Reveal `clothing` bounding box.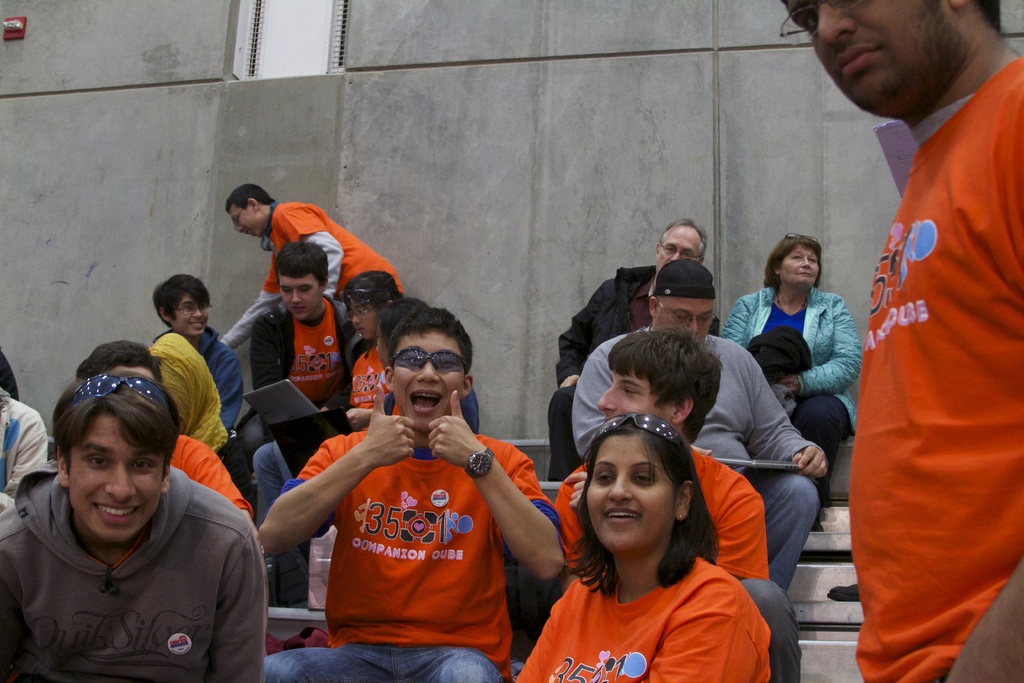
Revealed: <bbox>255, 294, 374, 414</bbox>.
